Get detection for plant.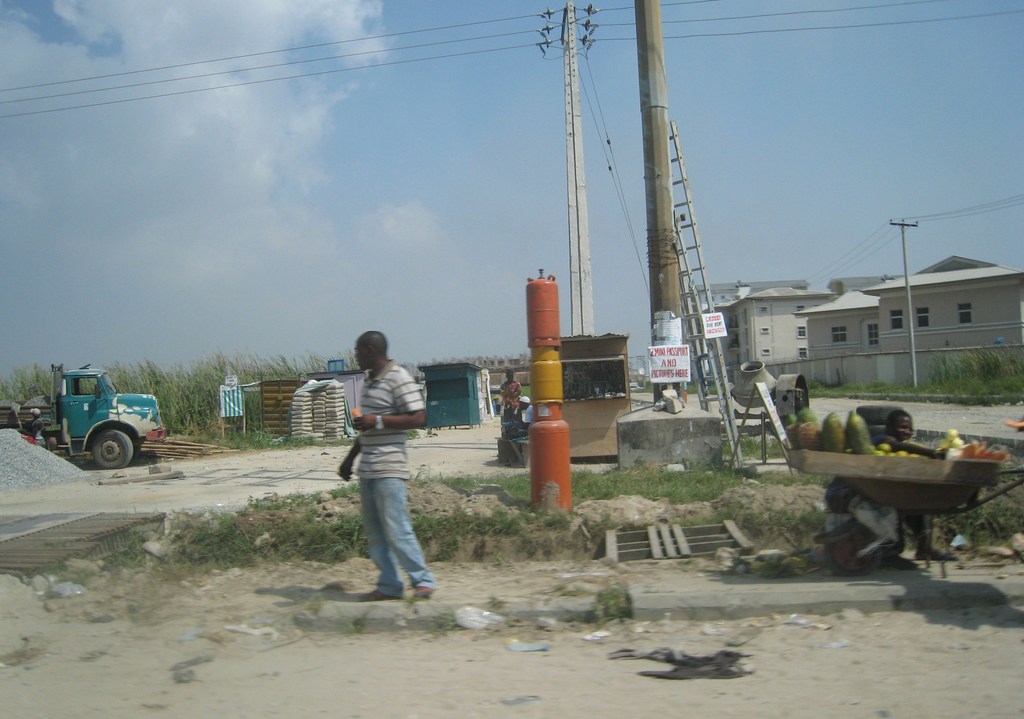
Detection: locate(806, 325, 1023, 400).
